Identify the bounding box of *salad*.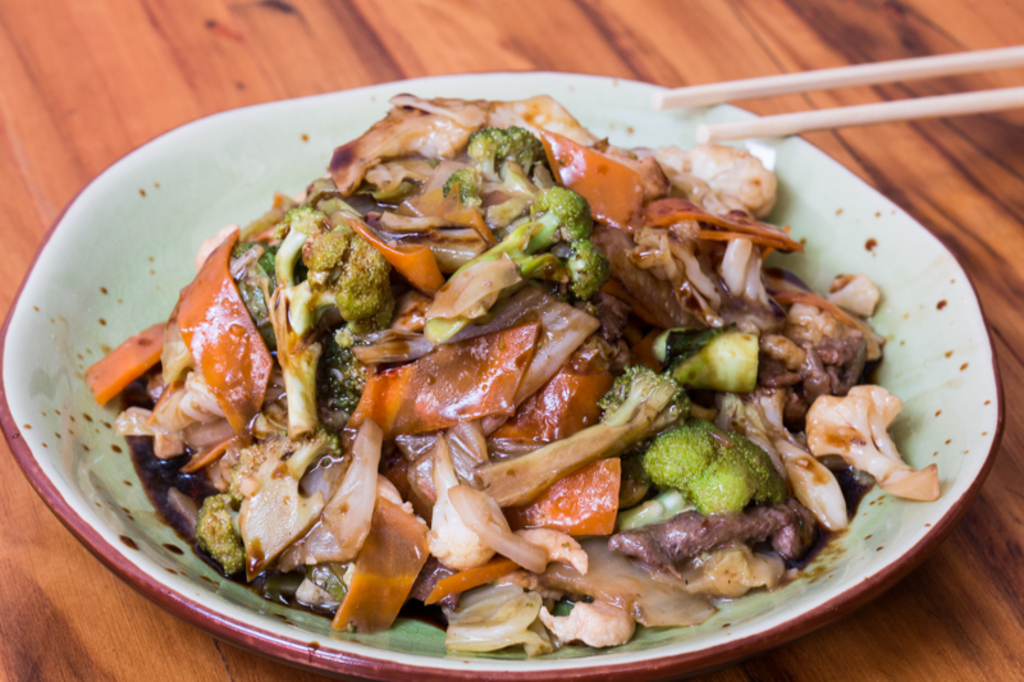
region(83, 79, 946, 653).
